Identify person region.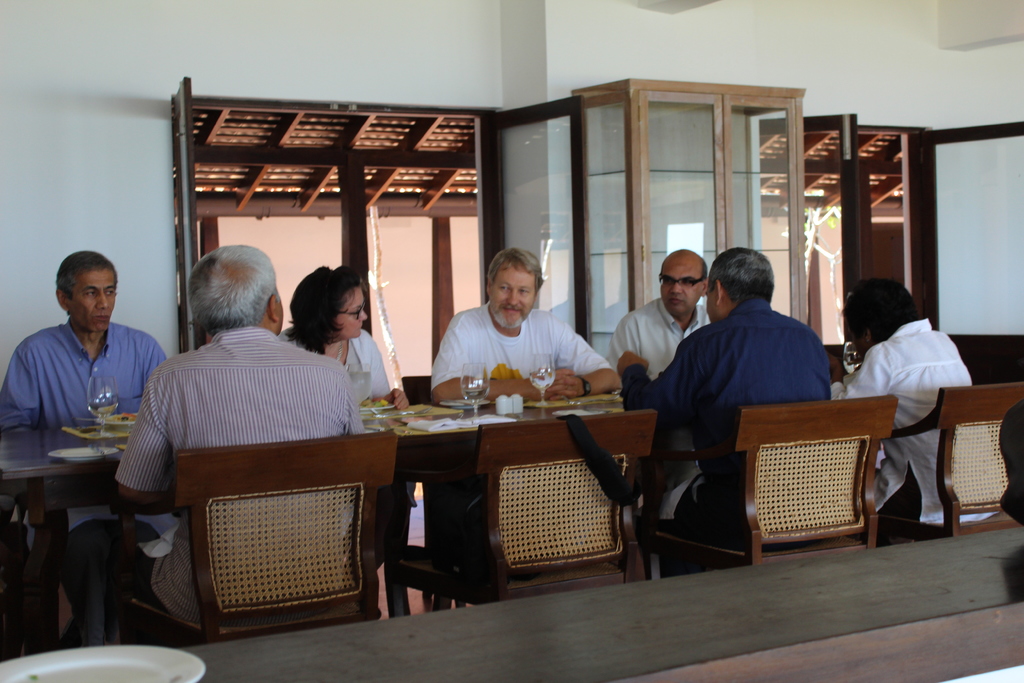
Region: 58:242:374:661.
